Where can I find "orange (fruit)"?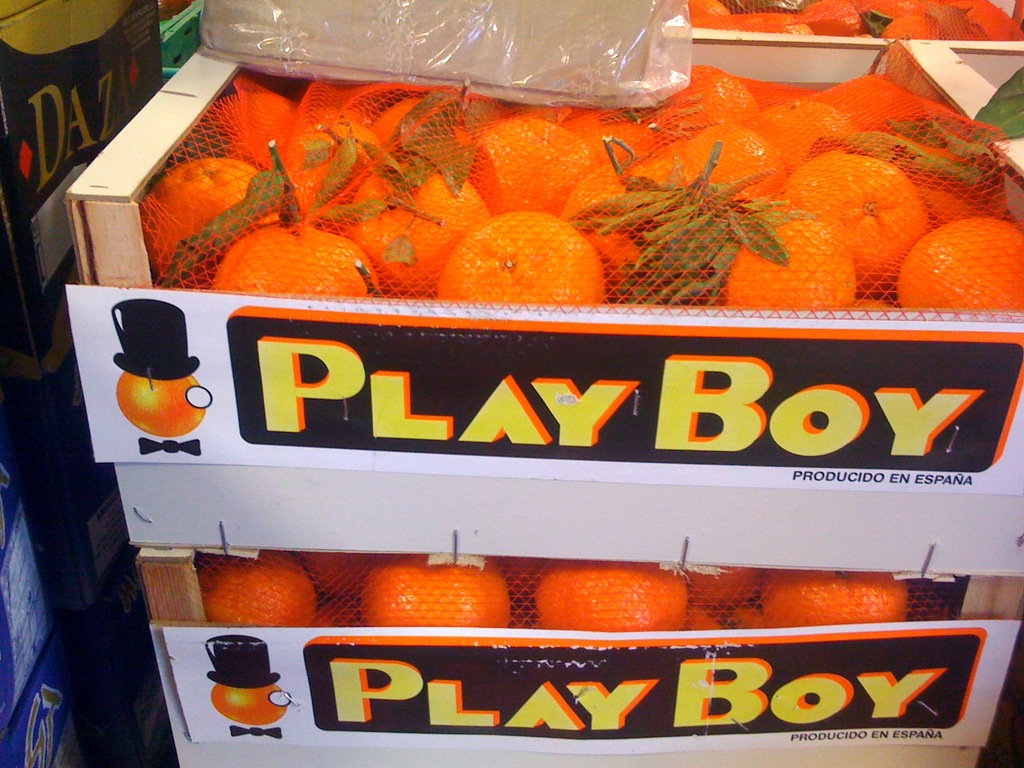
You can find it at crop(762, 572, 904, 620).
